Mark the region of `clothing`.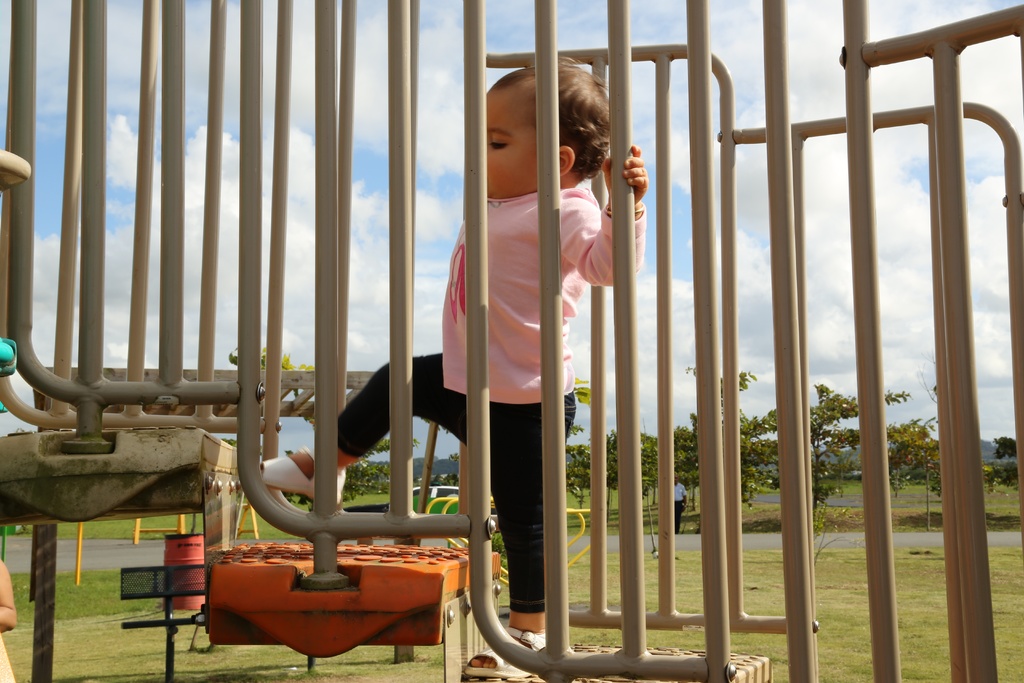
Region: {"left": 336, "top": 356, "right": 546, "bottom": 619}.
